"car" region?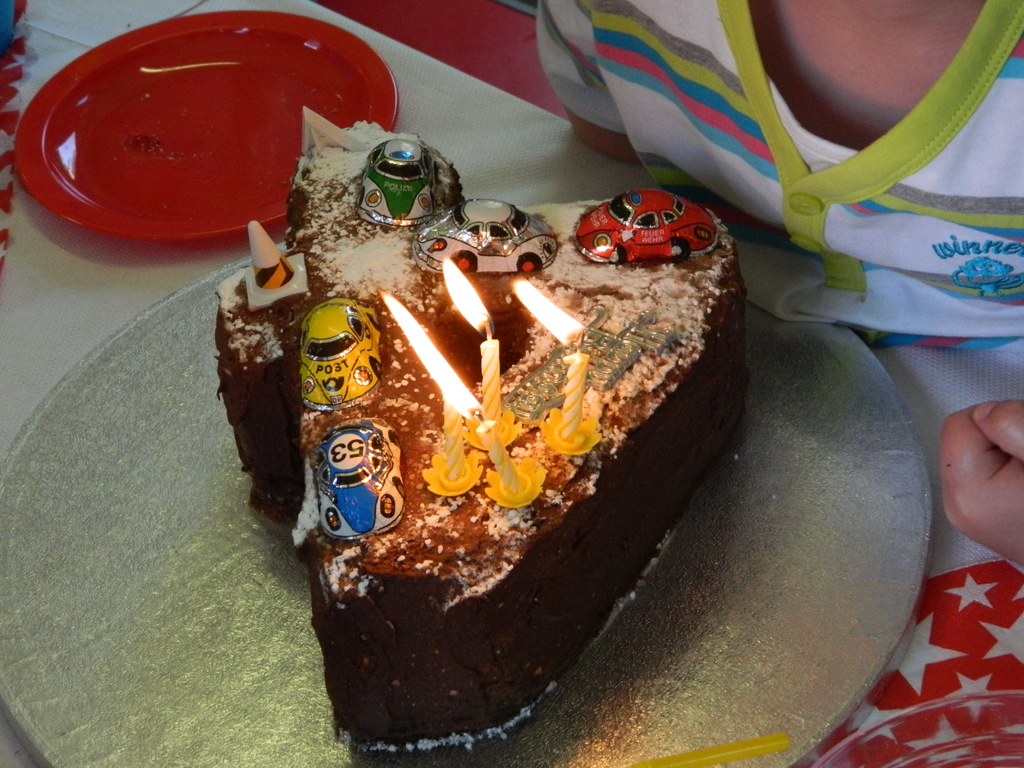
[310,419,403,531]
